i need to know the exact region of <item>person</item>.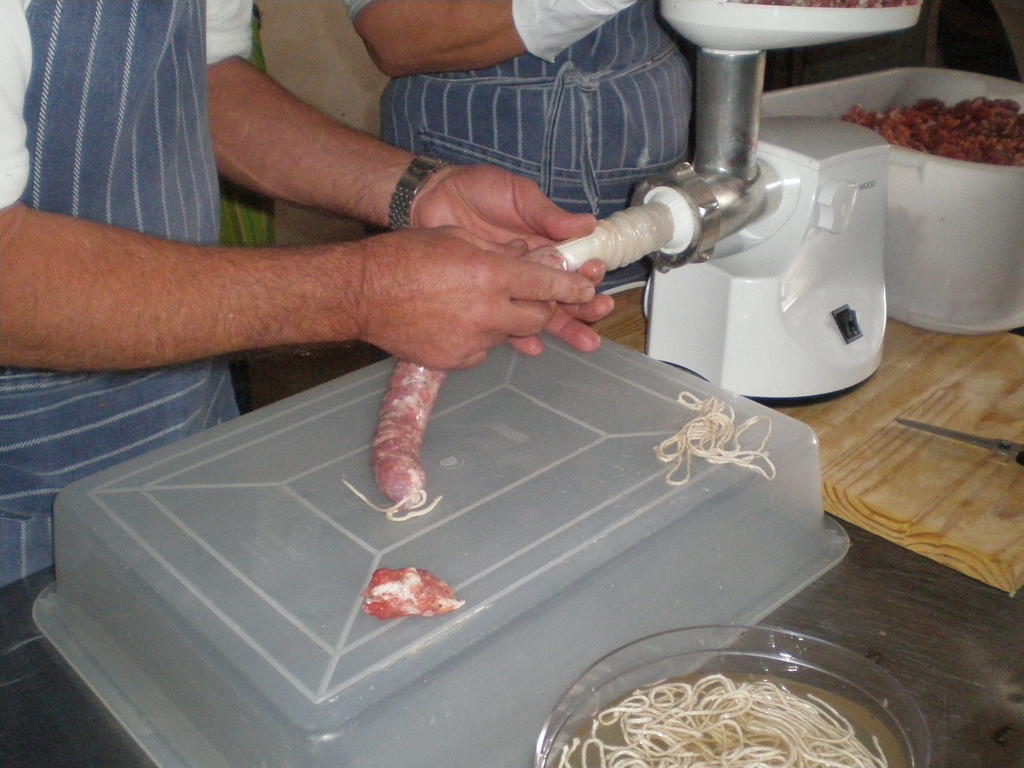
Region: (337, 0, 703, 294).
